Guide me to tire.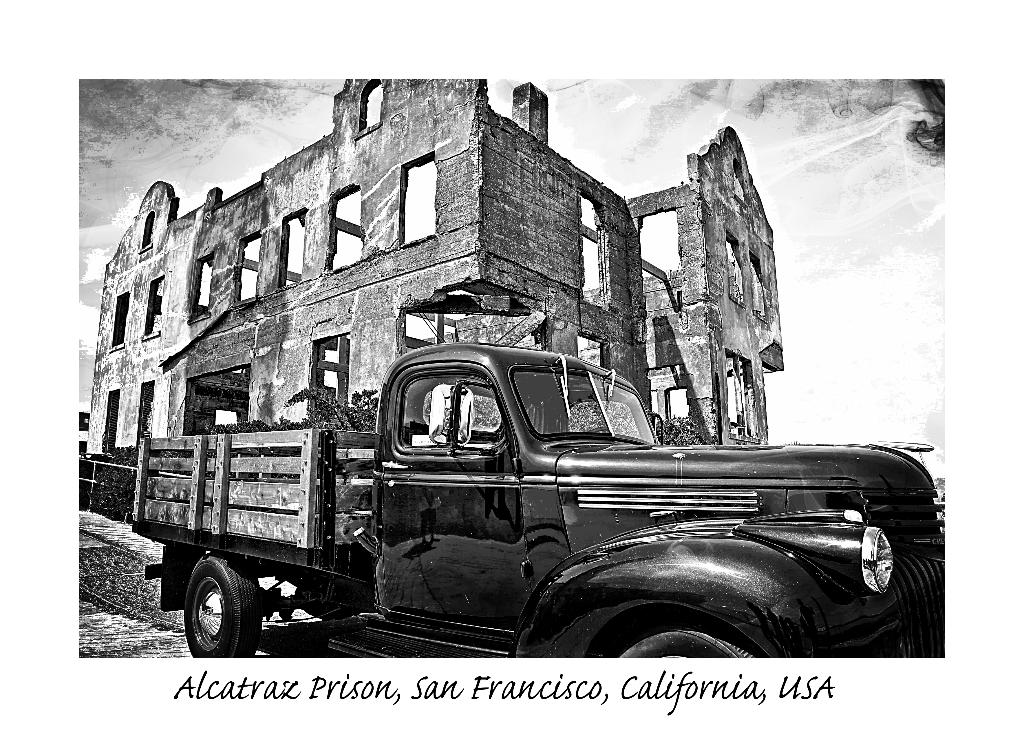
Guidance: locate(613, 627, 757, 663).
